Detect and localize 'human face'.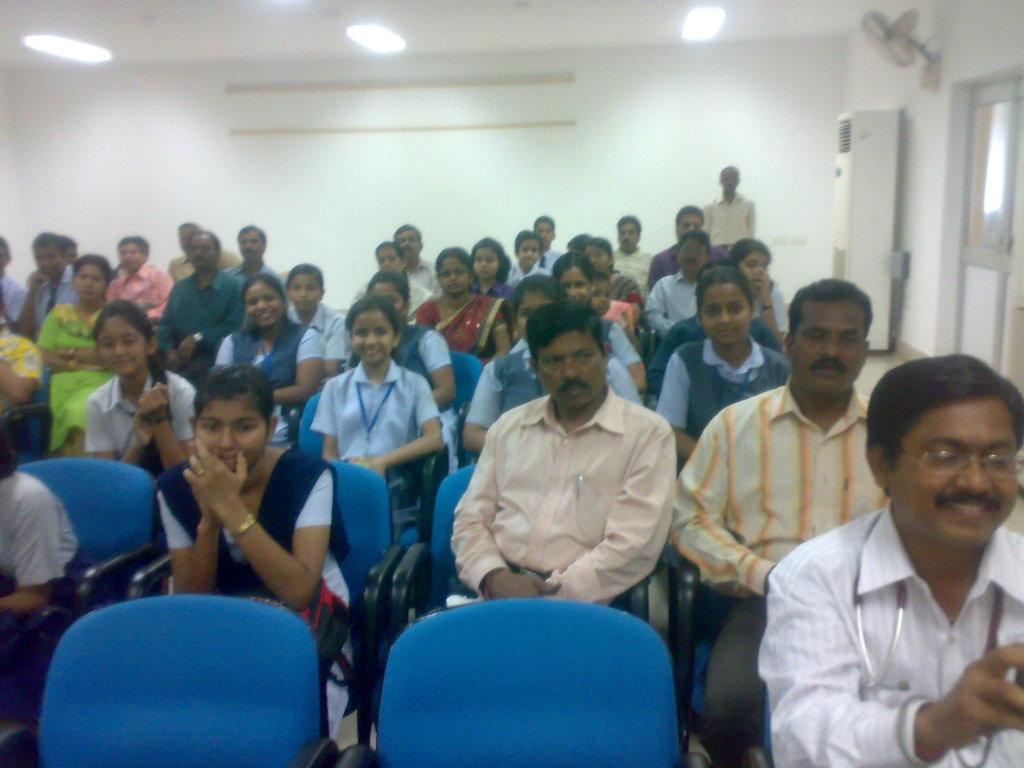
Localized at pyautogui.locateOnScreen(584, 243, 611, 273).
